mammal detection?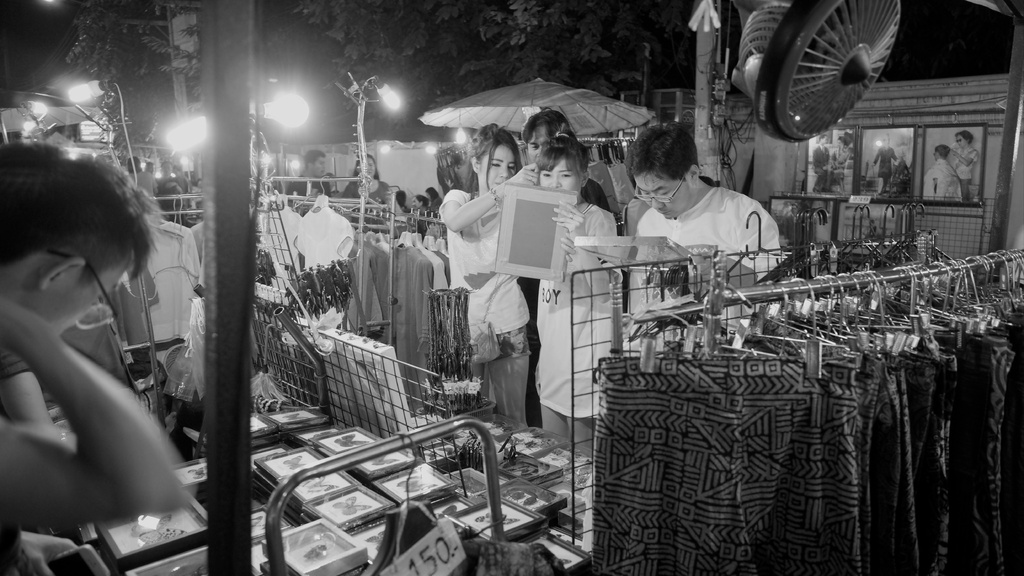
bbox=(341, 155, 405, 225)
